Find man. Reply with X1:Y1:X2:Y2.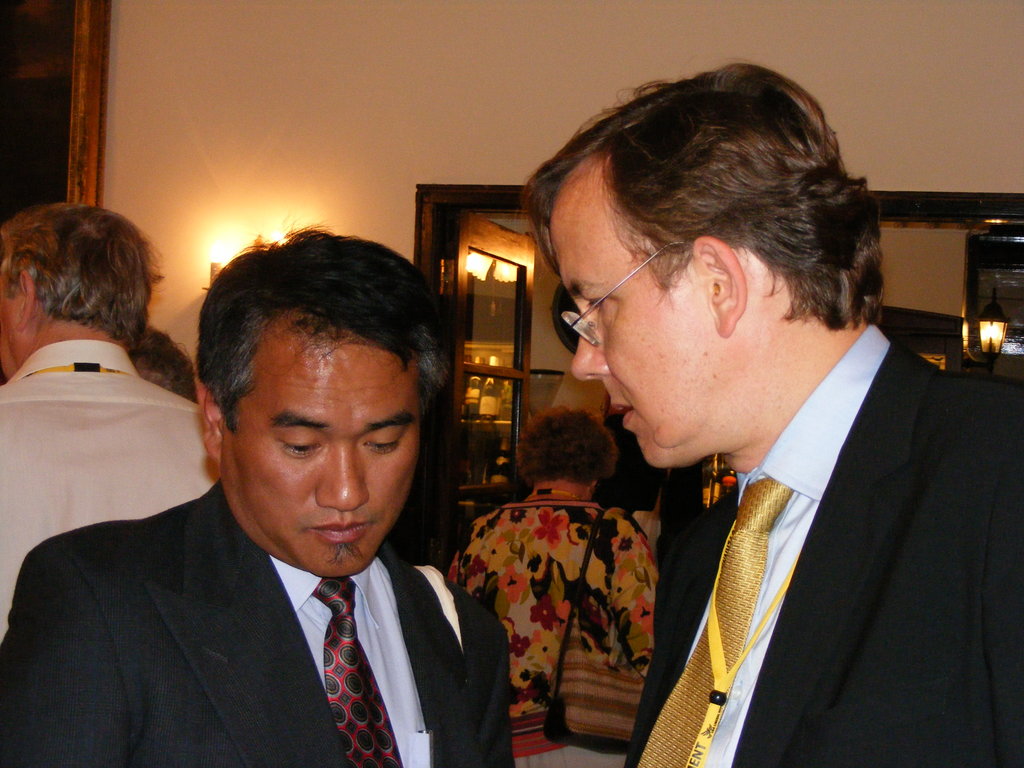
0:204:221:637.
